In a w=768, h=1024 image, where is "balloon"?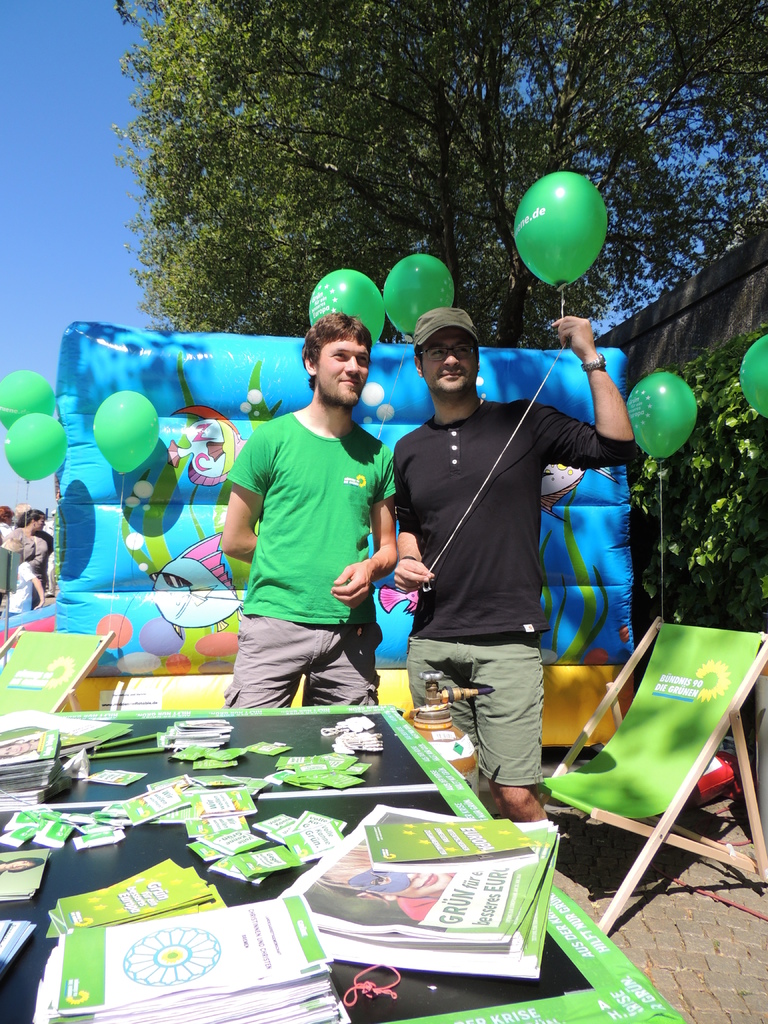
left=509, top=166, right=605, bottom=295.
